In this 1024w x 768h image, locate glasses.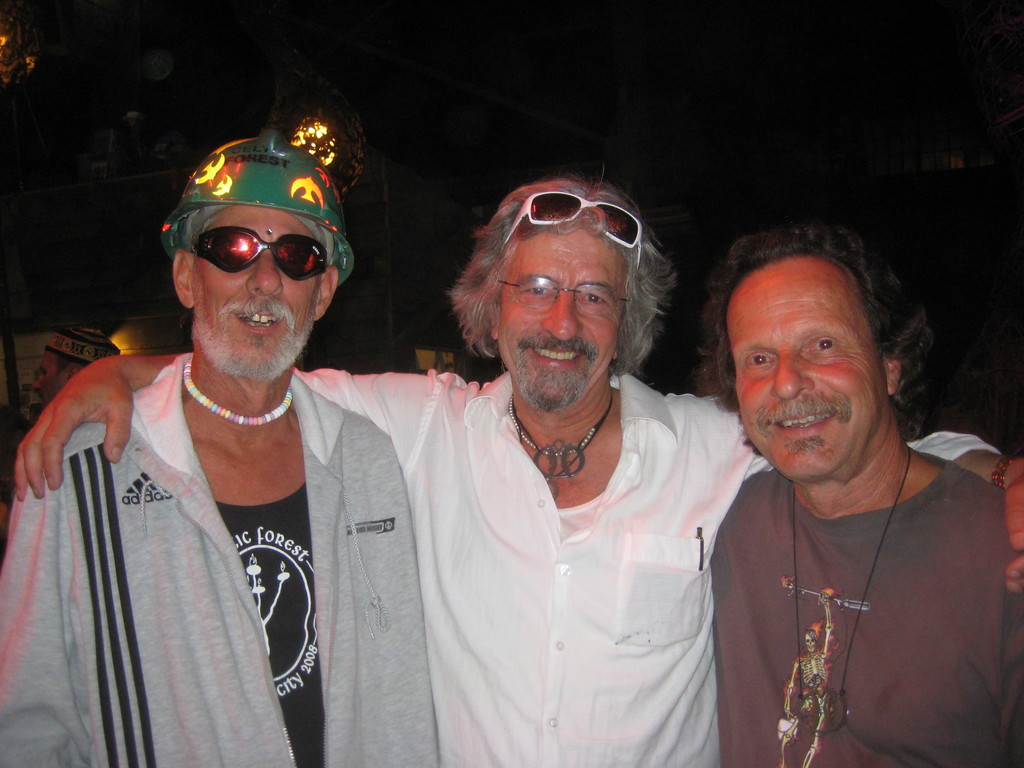
Bounding box: {"left": 495, "top": 275, "right": 633, "bottom": 320}.
